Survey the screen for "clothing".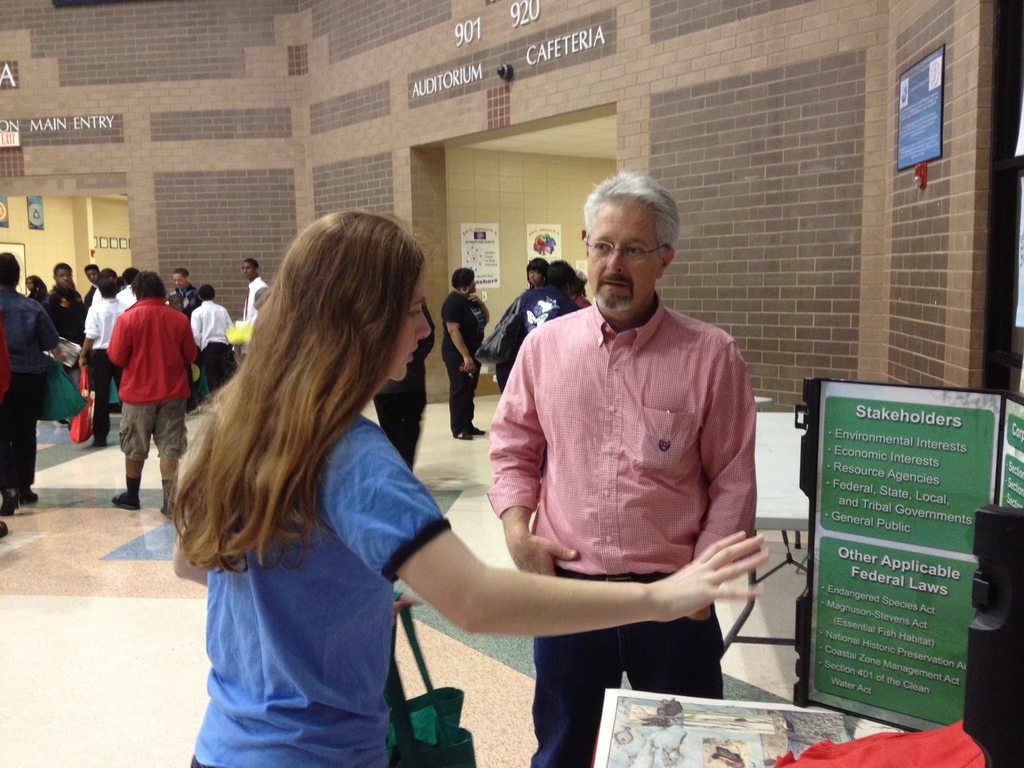
Survey found: (188, 403, 454, 767).
